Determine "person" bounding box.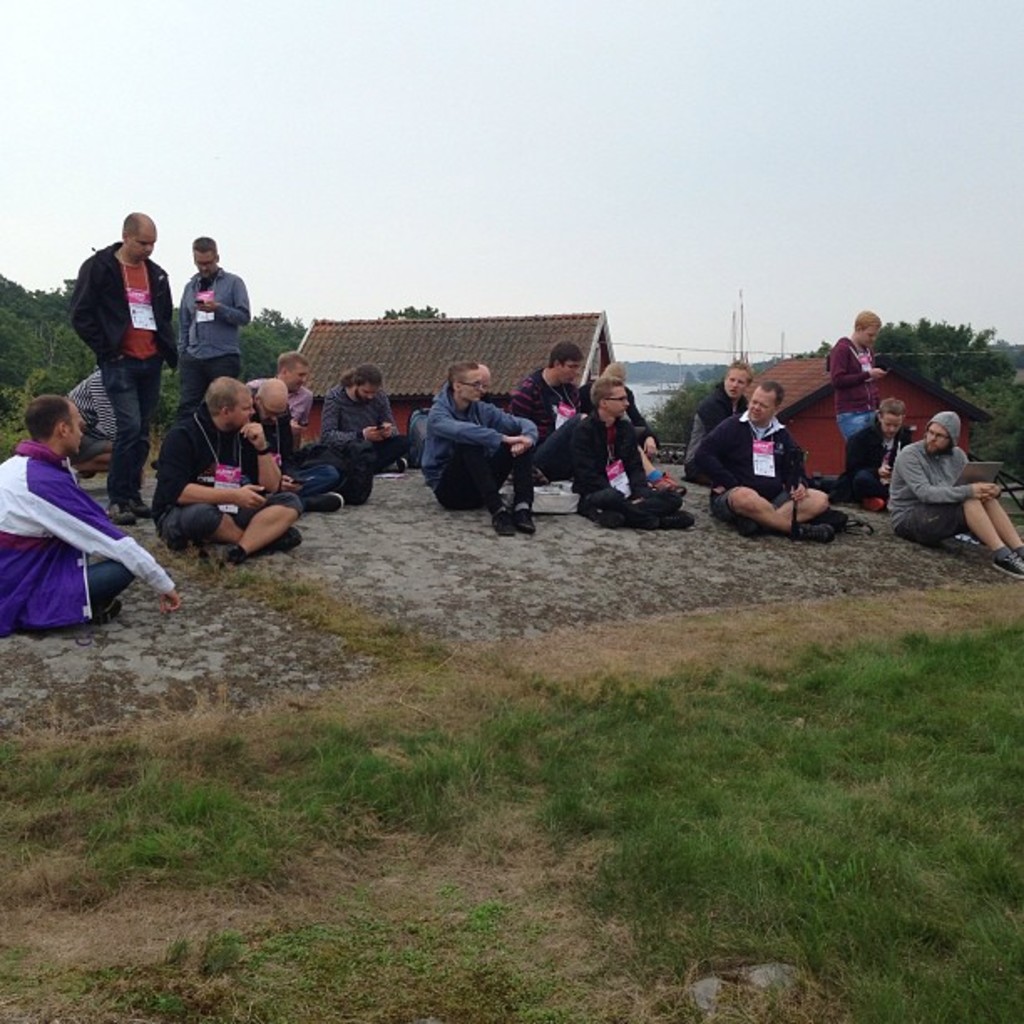
Determined: (x1=885, y1=408, x2=1022, y2=577).
